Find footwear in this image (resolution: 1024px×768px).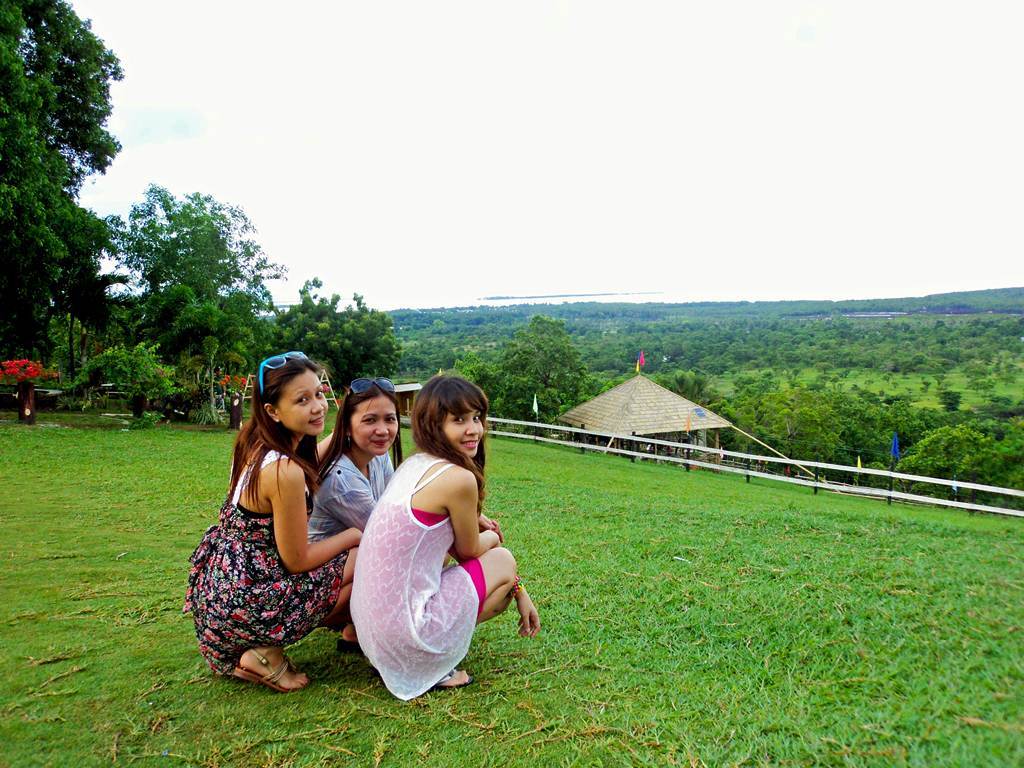
select_region(228, 643, 319, 702).
